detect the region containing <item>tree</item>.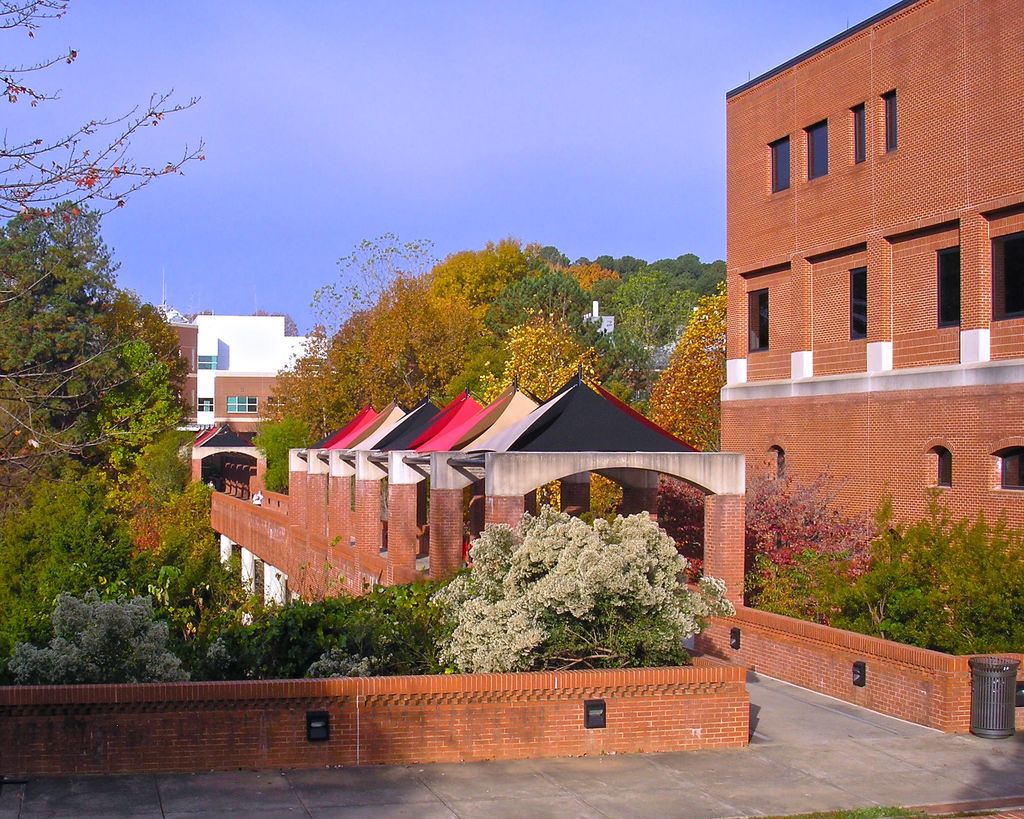
{"x1": 797, "y1": 486, "x2": 1021, "y2": 660}.
